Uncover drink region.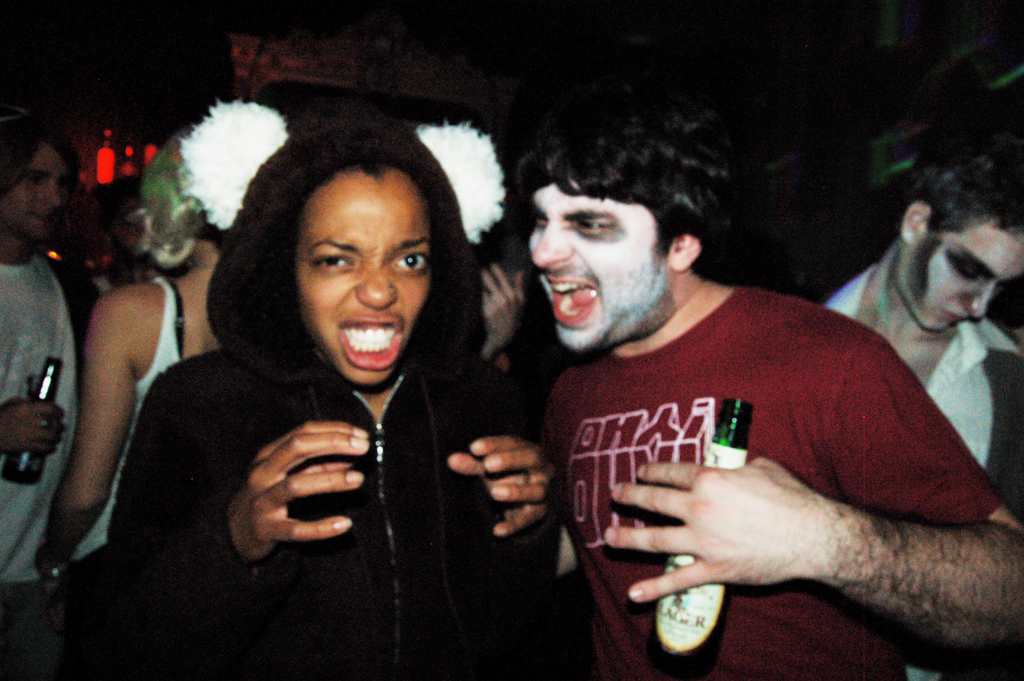
Uncovered: (x1=645, y1=395, x2=753, y2=676).
